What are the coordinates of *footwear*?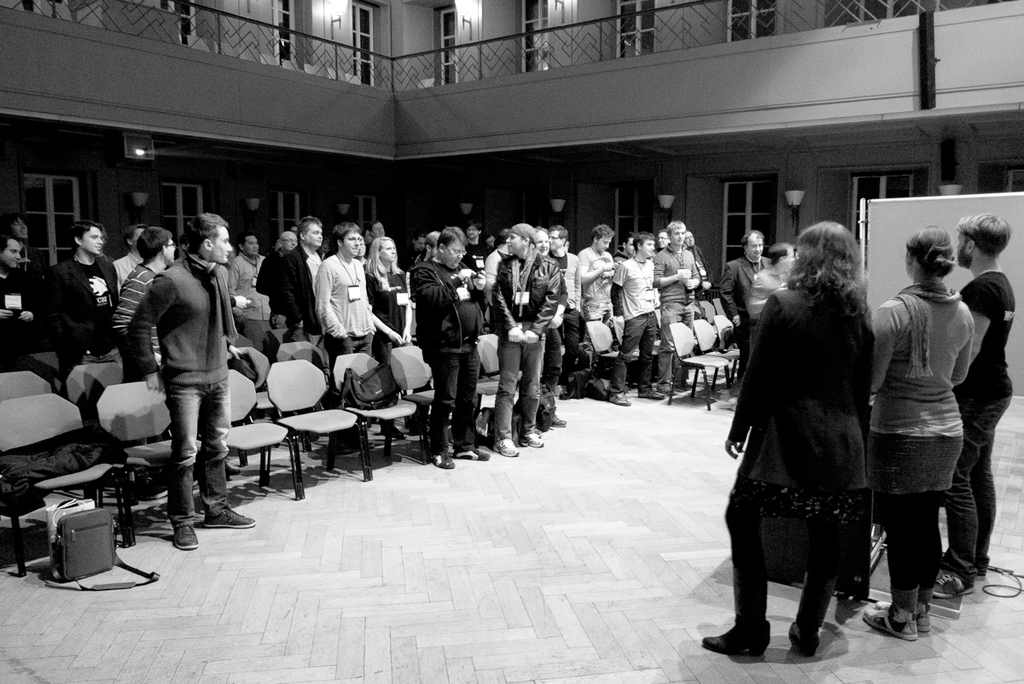
l=657, t=383, r=677, b=397.
